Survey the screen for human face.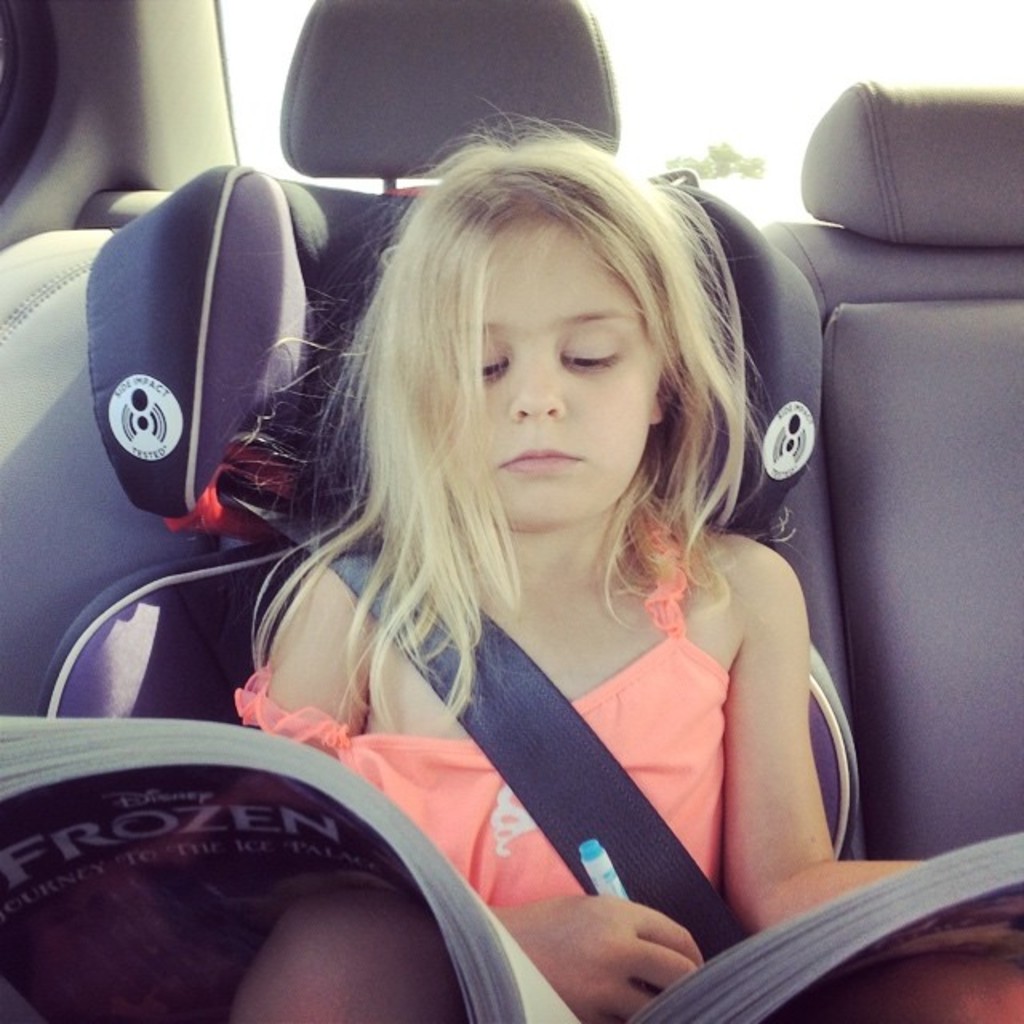
Survey found: x1=478 y1=234 x2=650 y2=526.
